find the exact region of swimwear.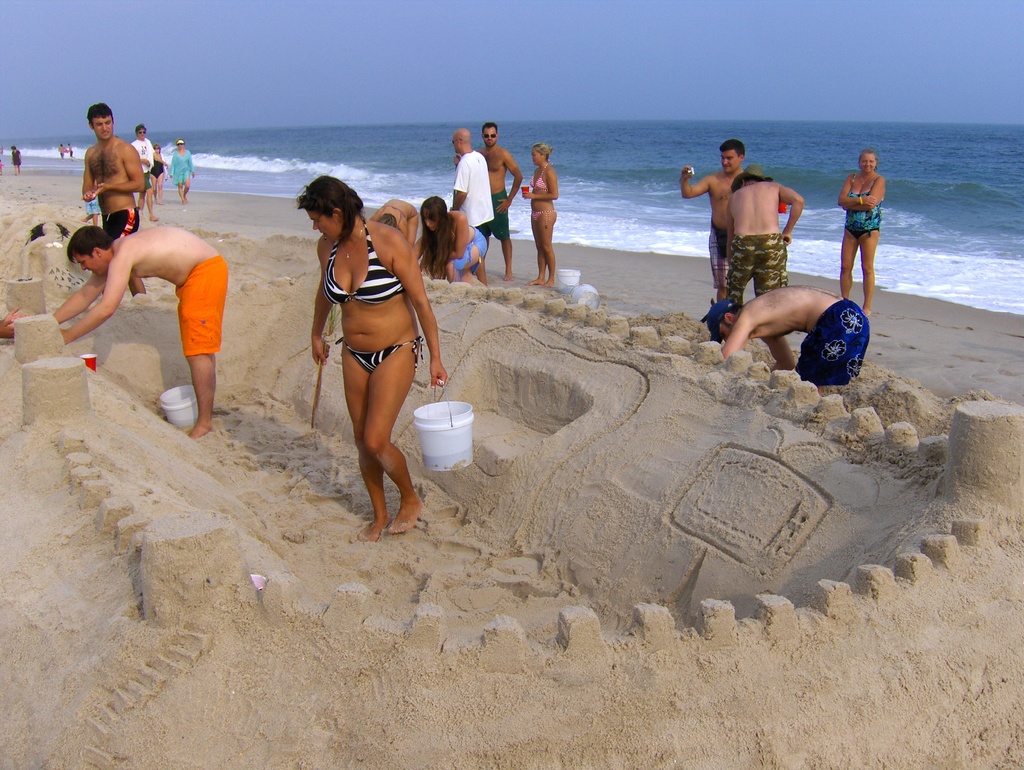
Exact region: crop(82, 191, 99, 216).
